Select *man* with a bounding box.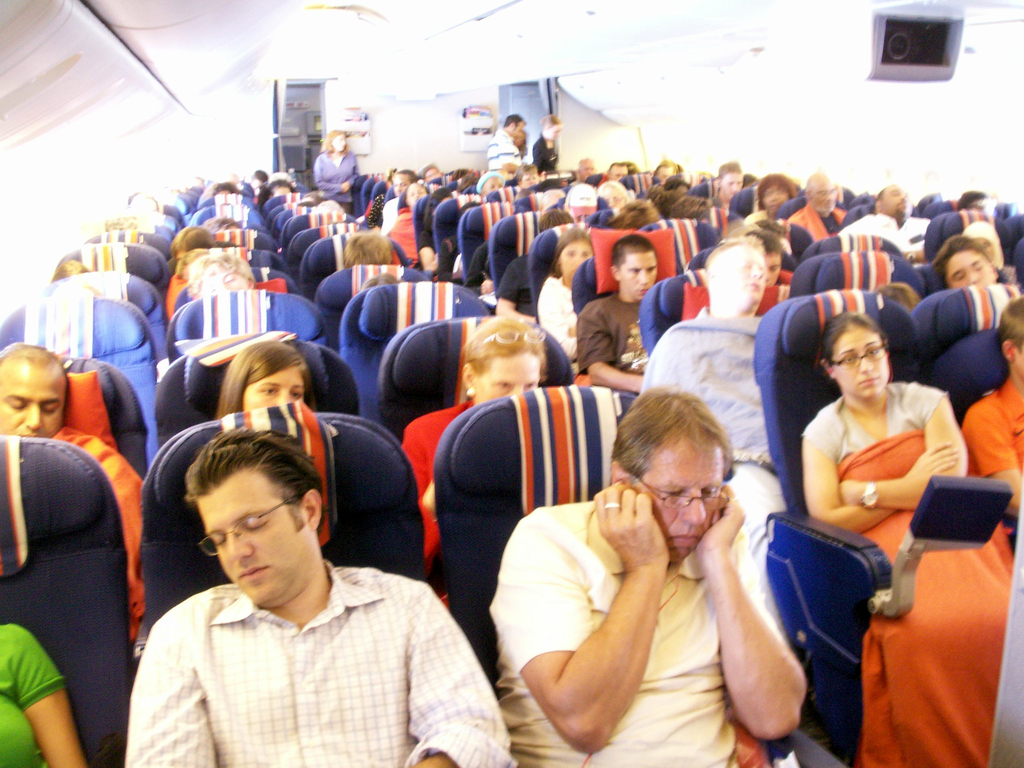
bbox=(0, 336, 150, 653).
